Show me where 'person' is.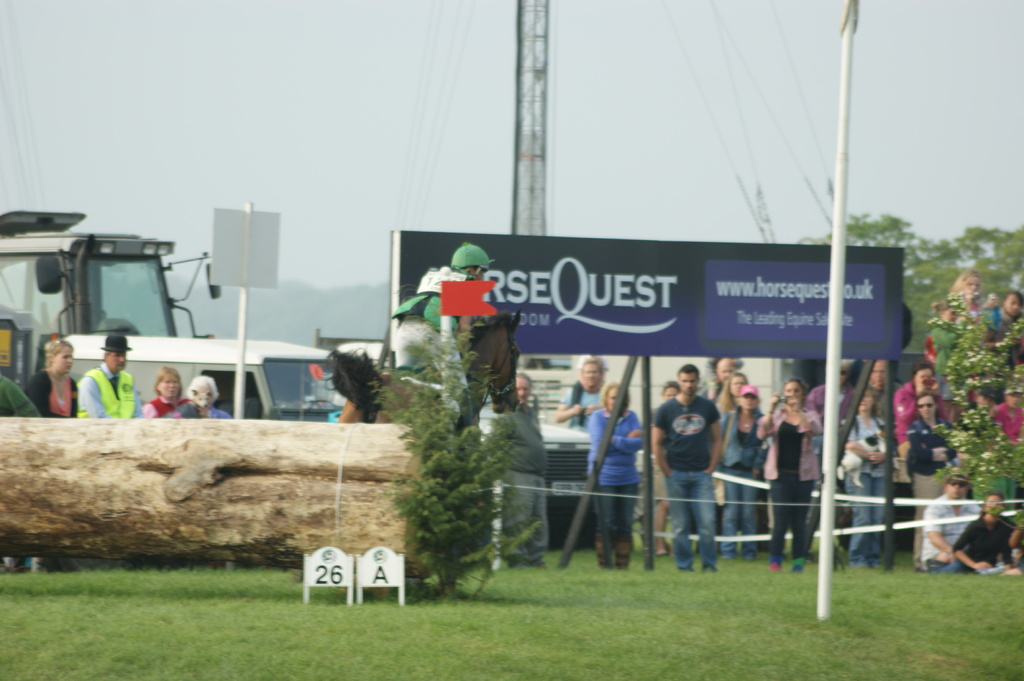
'person' is at select_region(20, 340, 77, 424).
